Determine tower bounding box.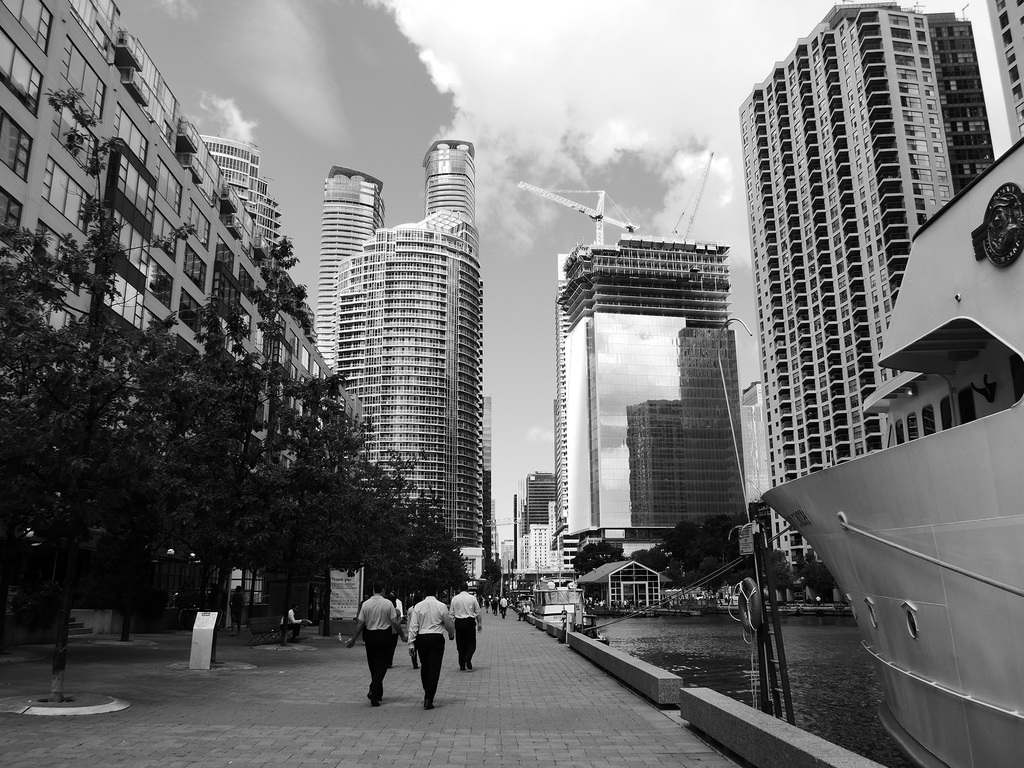
Determined: 554, 237, 753, 564.
